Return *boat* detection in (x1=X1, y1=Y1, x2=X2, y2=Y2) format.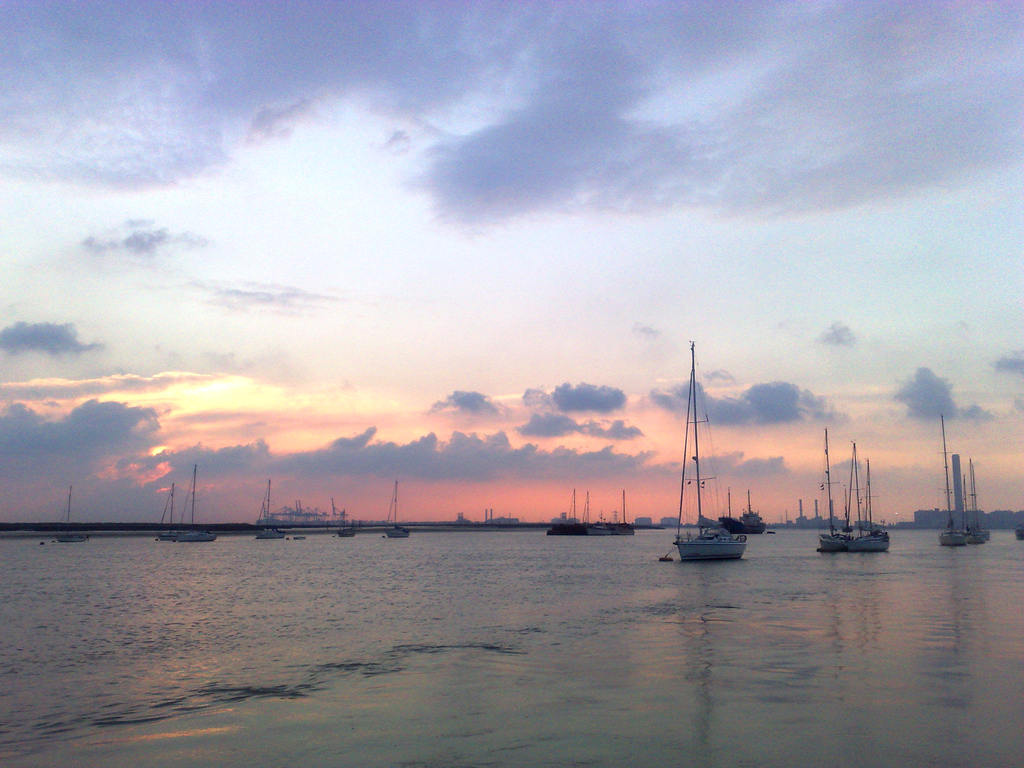
(x1=52, y1=484, x2=93, y2=545).
